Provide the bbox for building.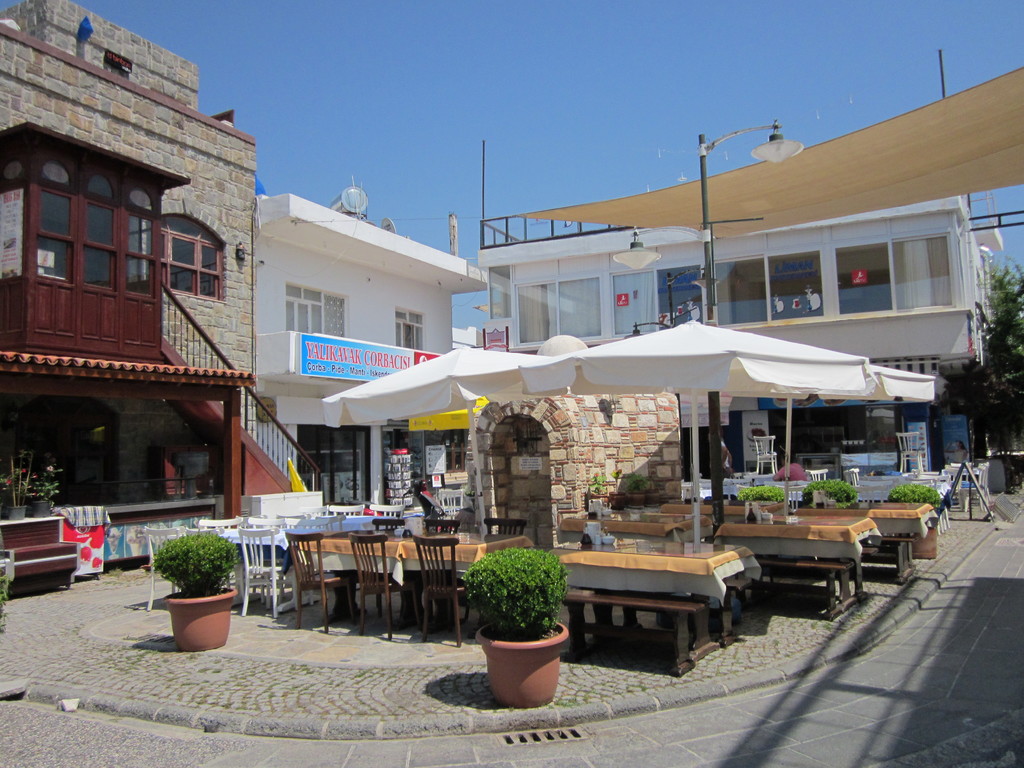
[left=253, top=177, right=490, bottom=505].
